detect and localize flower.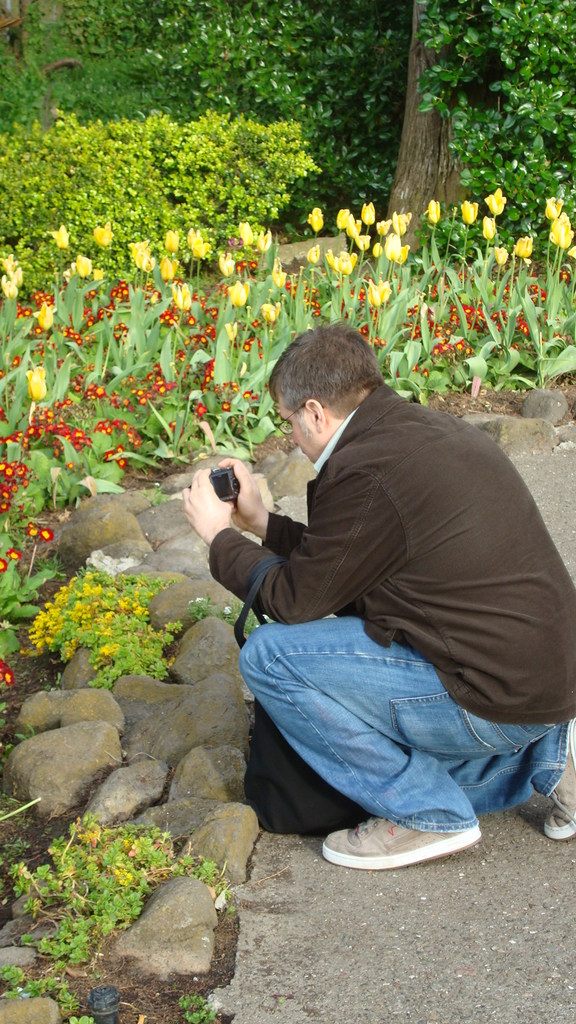
Localized at [367, 276, 387, 307].
